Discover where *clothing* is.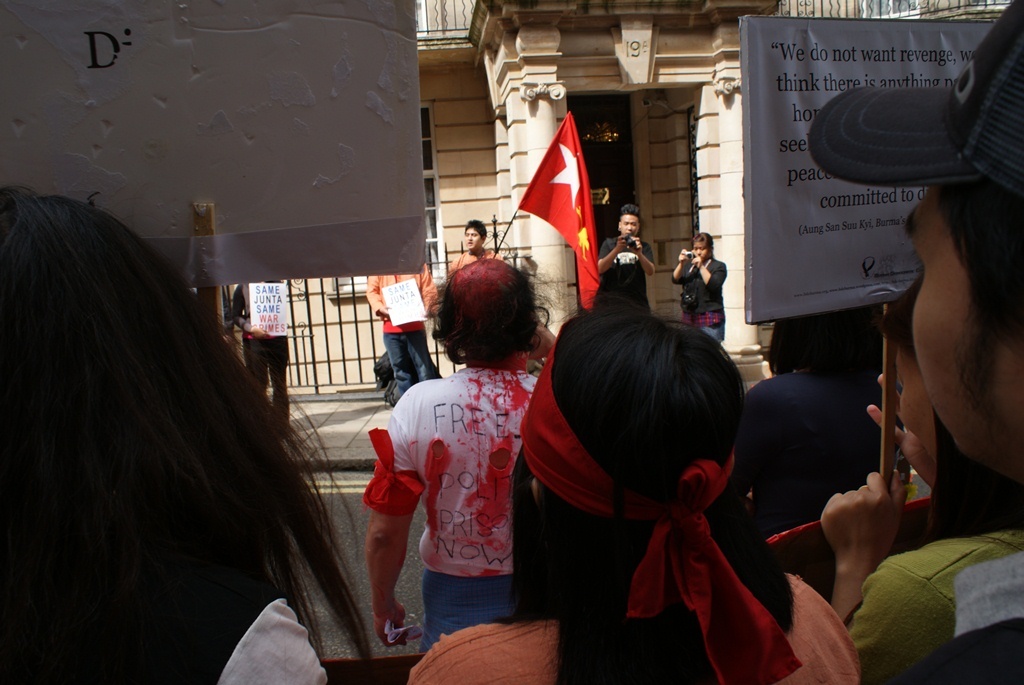
Discovered at 390:575:855:684.
